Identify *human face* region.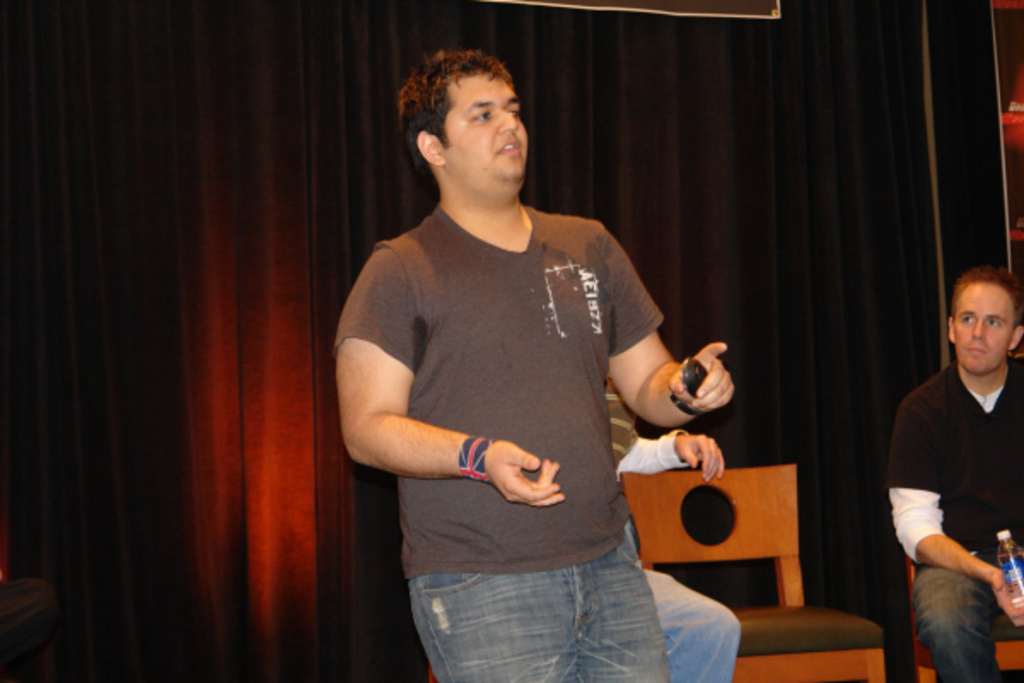
Region: [x1=952, y1=282, x2=1014, y2=371].
